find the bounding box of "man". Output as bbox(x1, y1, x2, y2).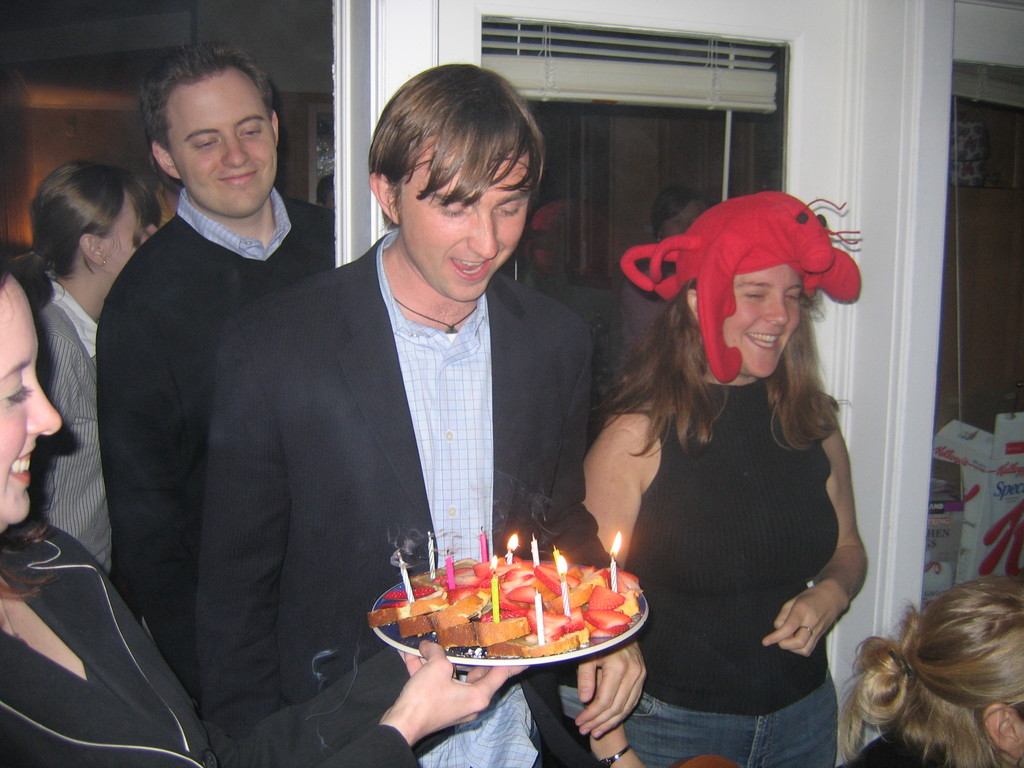
bbox(98, 40, 358, 767).
